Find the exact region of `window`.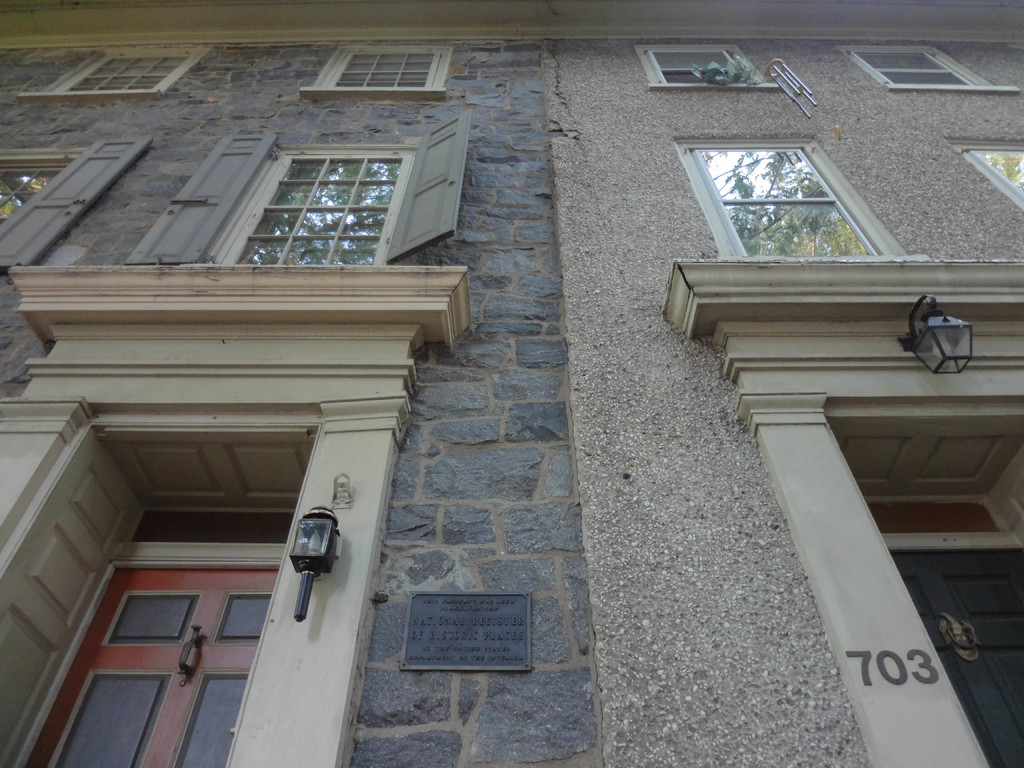
Exact region: <region>686, 118, 884, 266</region>.
